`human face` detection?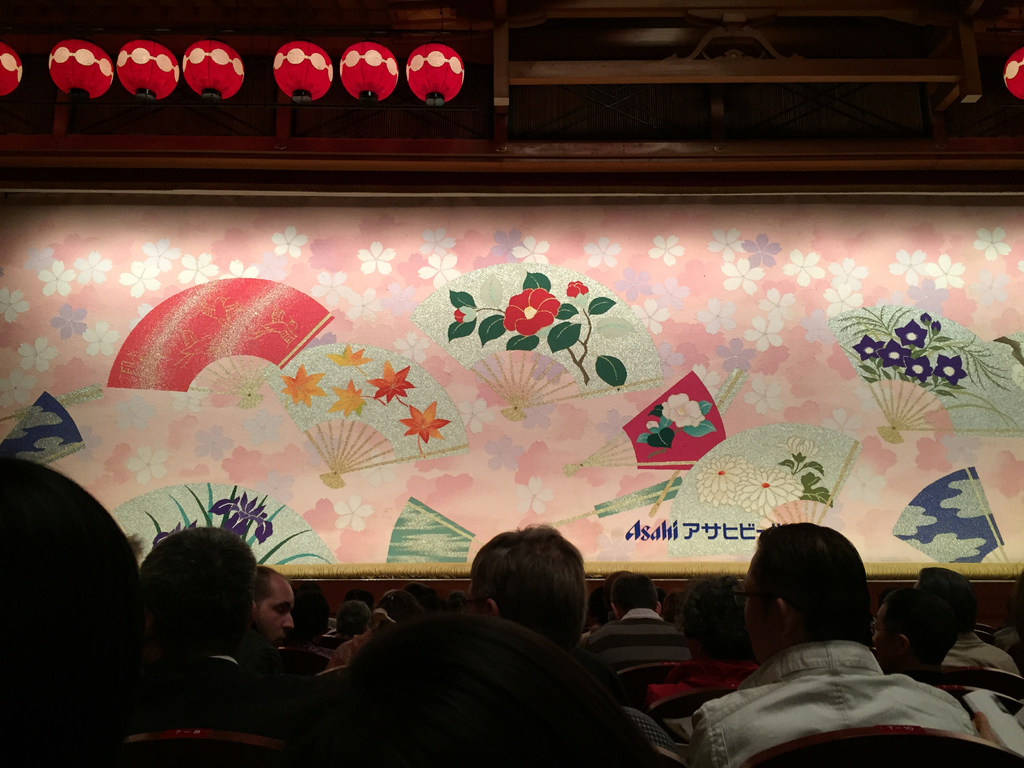
<bbox>257, 578, 293, 646</bbox>
